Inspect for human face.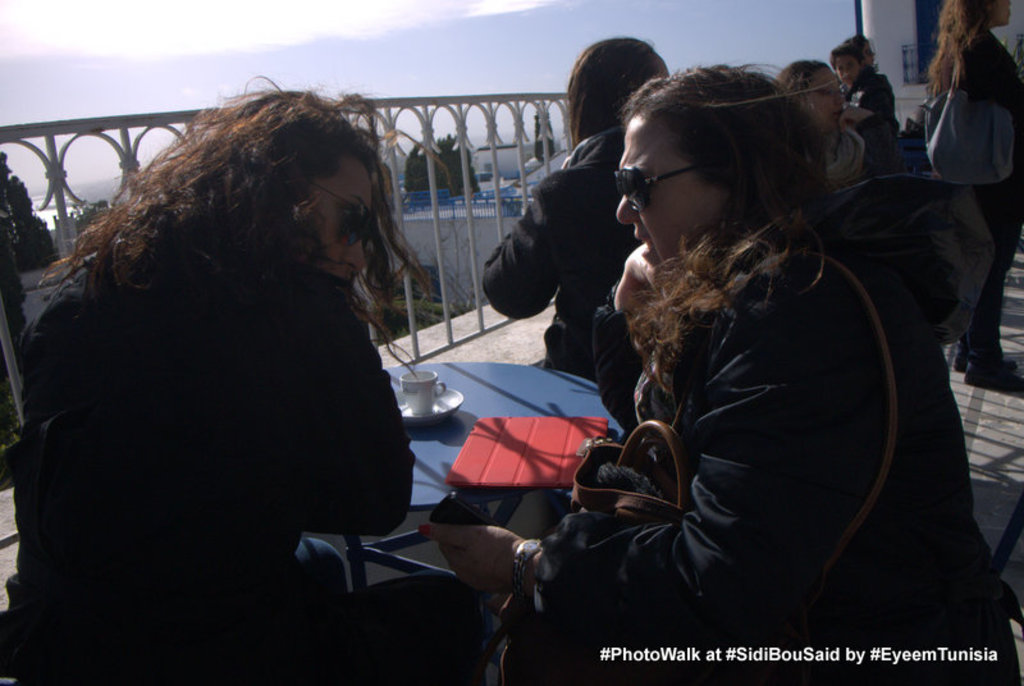
Inspection: locate(989, 0, 1011, 26).
